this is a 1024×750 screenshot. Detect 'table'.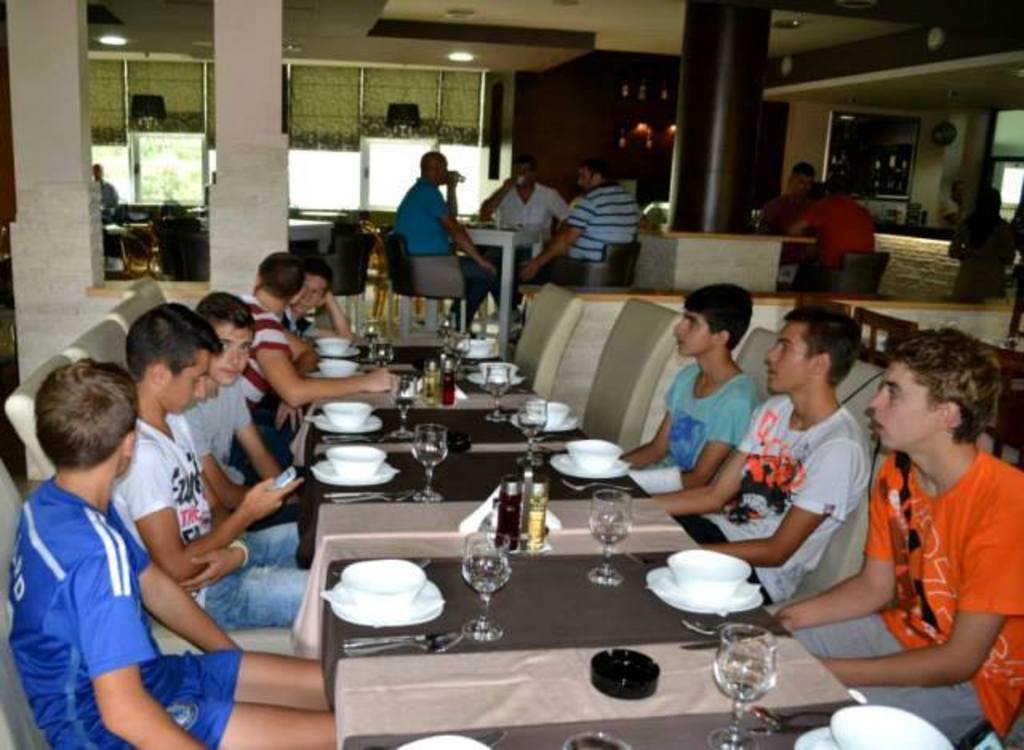
box(629, 229, 826, 305).
